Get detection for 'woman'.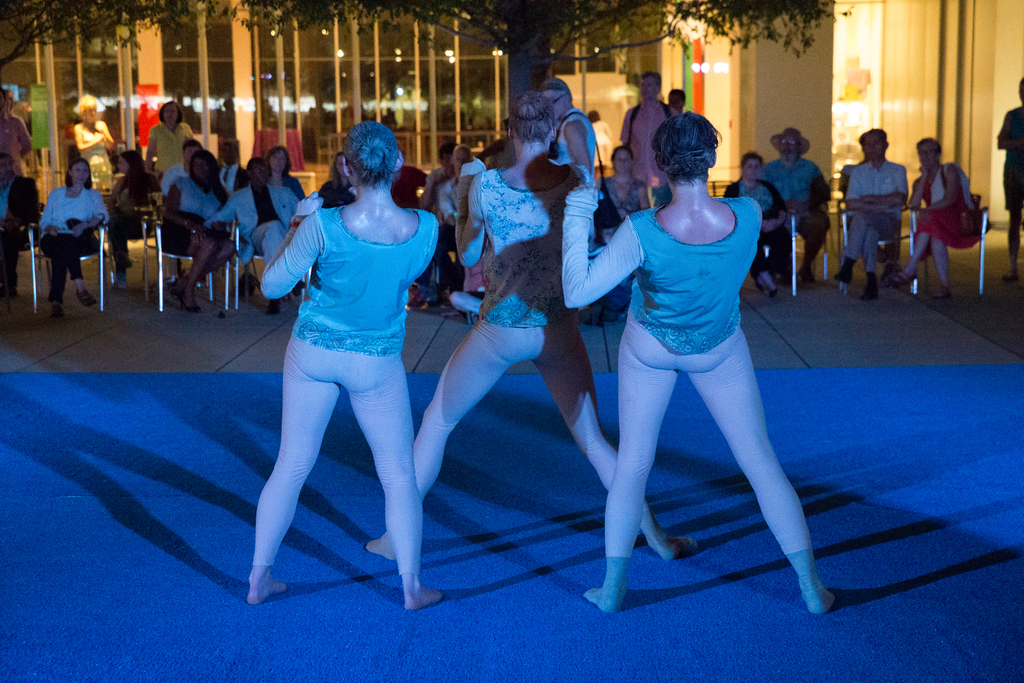
Detection: locate(365, 92, 701, 562).
